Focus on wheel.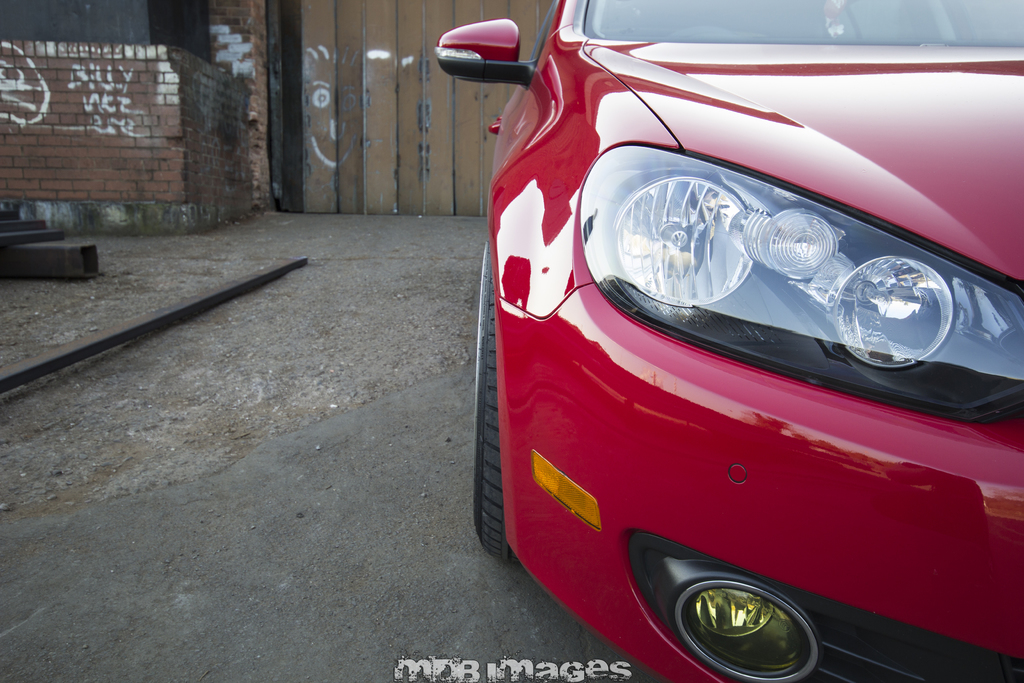
Focused at bbox(471, 240, 523, 568).
